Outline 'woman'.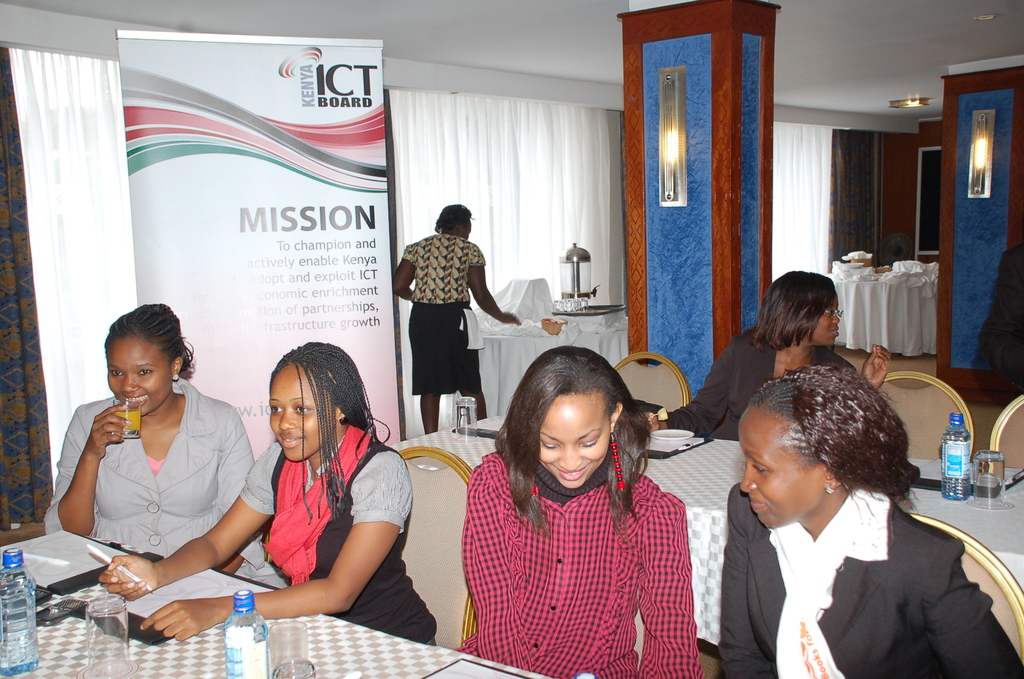
Outline: (97, 337, 447, 651).
